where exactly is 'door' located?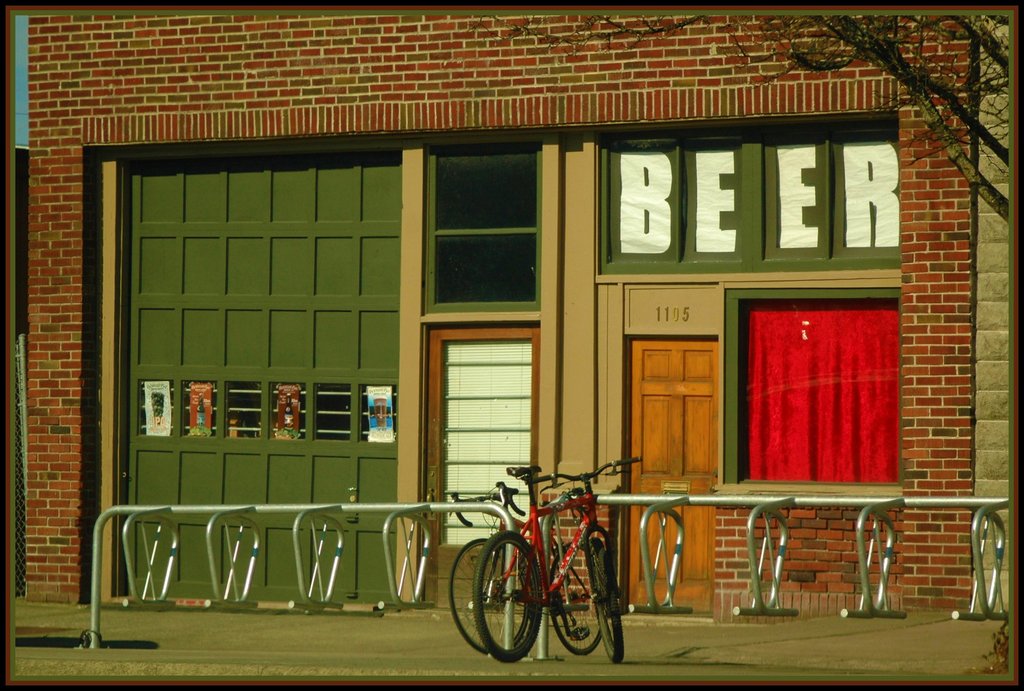
Its bounding box is 429:330:542:608.
